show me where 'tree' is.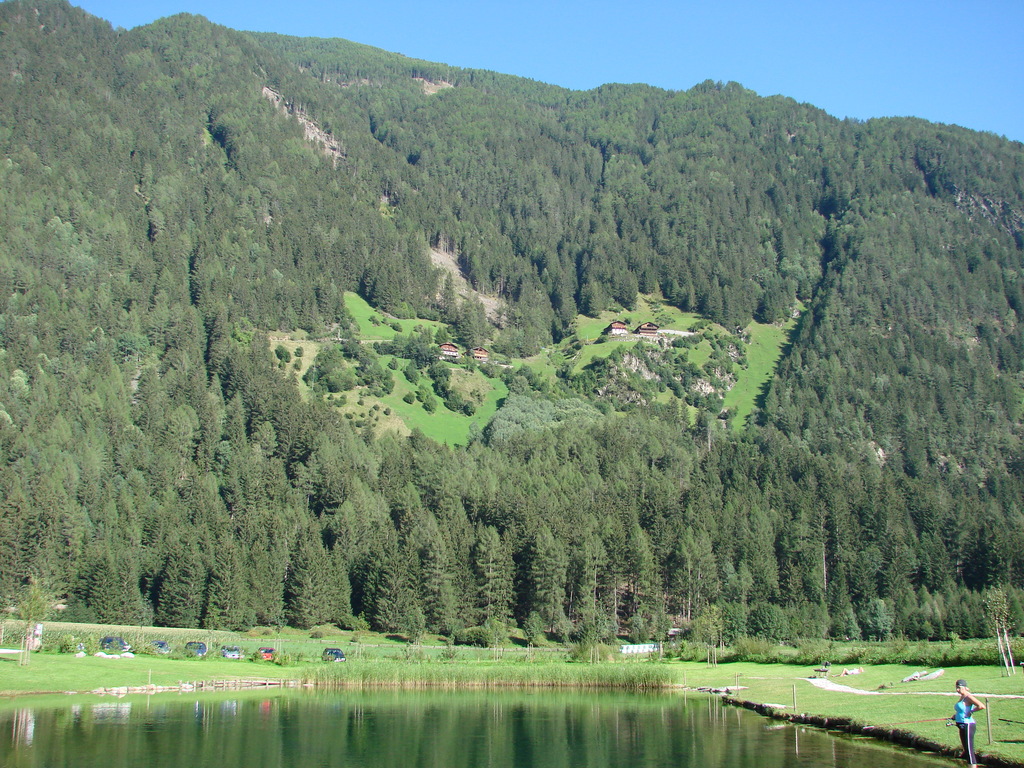
'tree' is at [9, 123, 337, 639].
